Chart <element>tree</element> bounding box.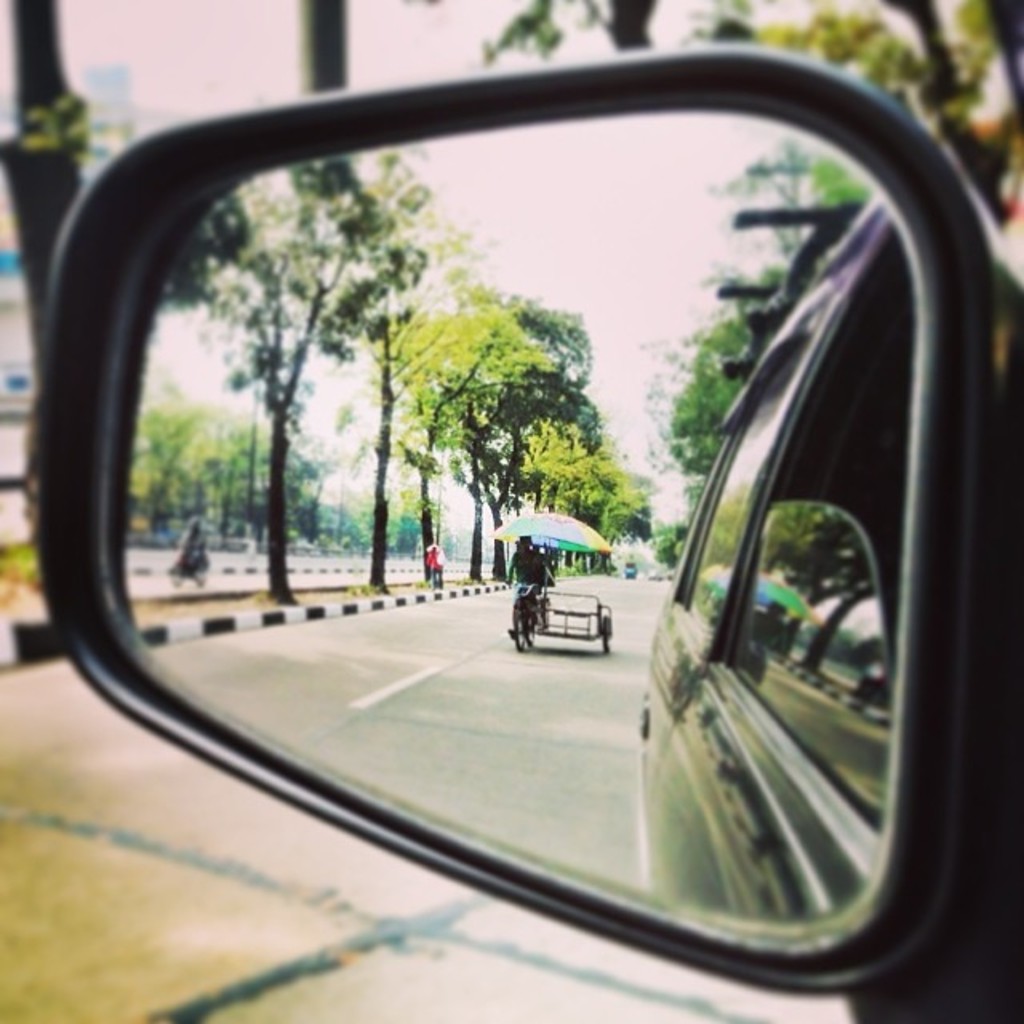
Charted: bbox=(378, 293, 552, 584).
